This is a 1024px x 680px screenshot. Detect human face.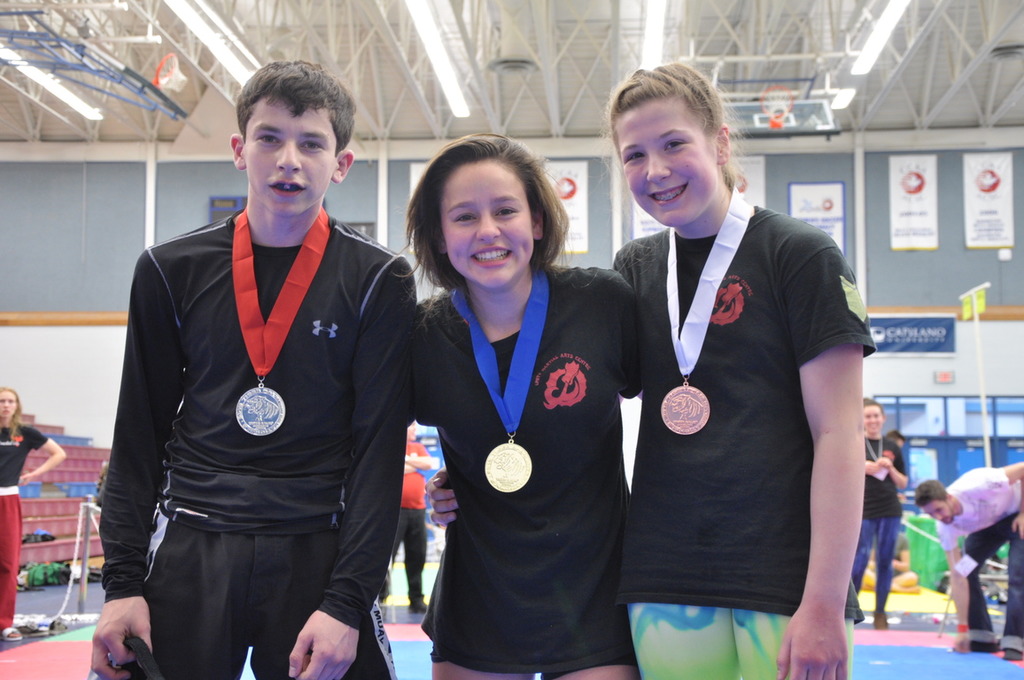
(left=923, top=501, right=946, bottom=525).
